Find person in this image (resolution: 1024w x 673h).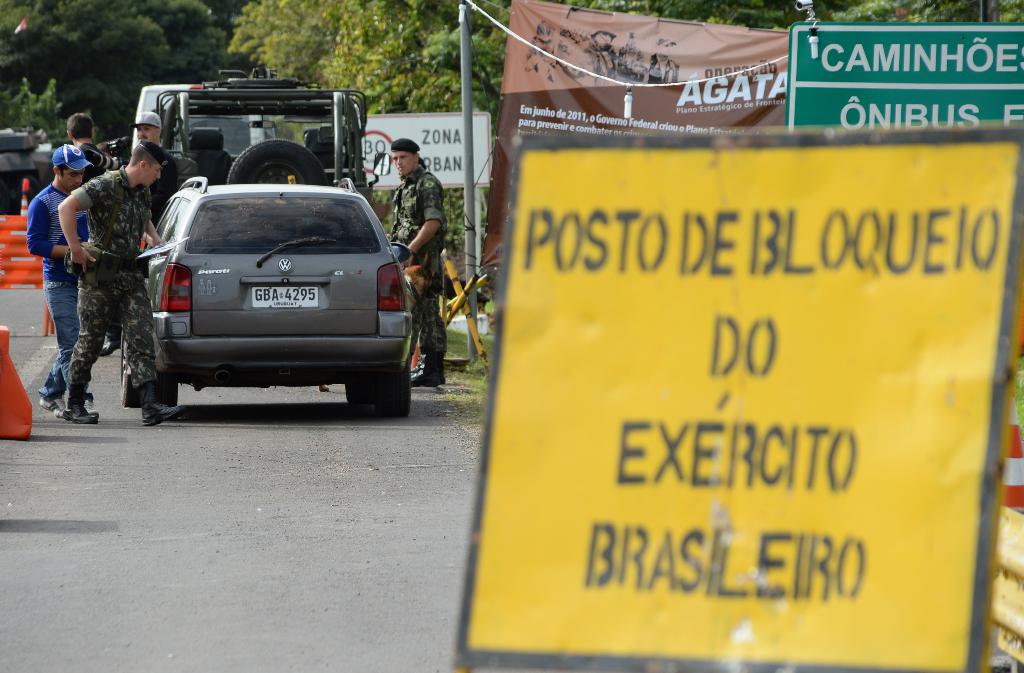
bbox=(387, 139, 450, 387).
